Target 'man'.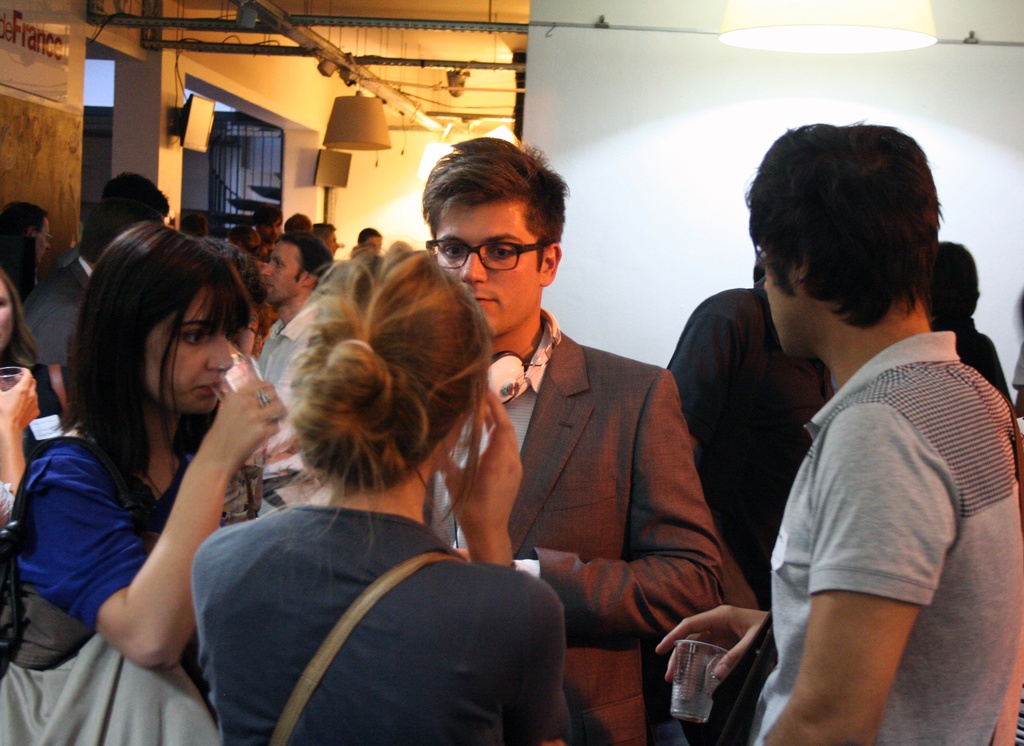
Target region: crop(356, 225, 383, 254).
